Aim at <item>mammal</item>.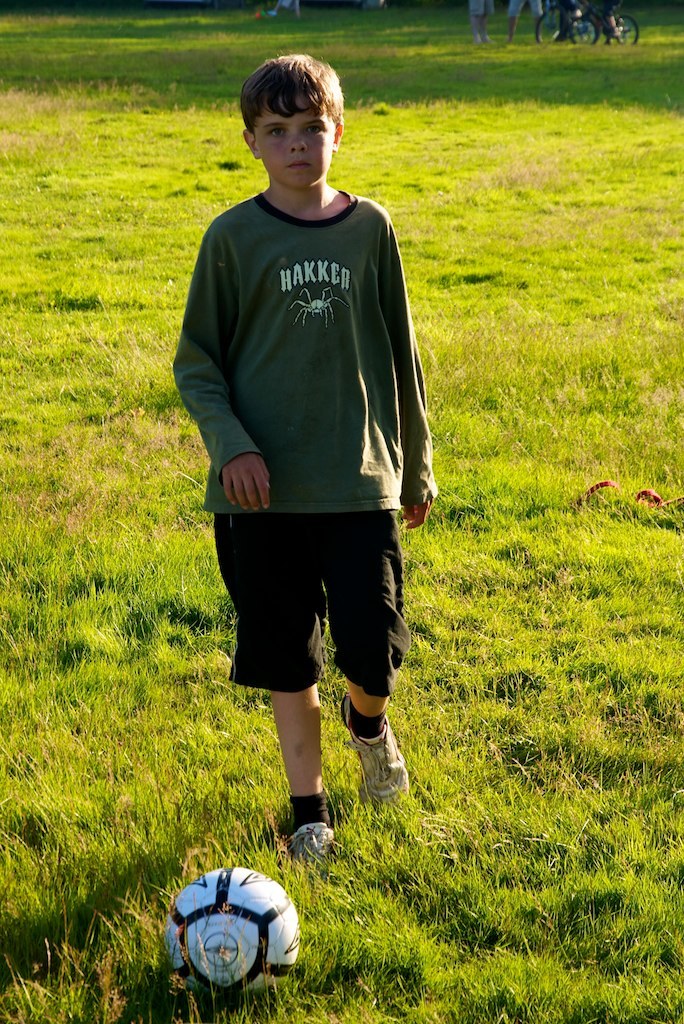
Aimed at <bbox>148, 59, 447, 766</bbox>.
